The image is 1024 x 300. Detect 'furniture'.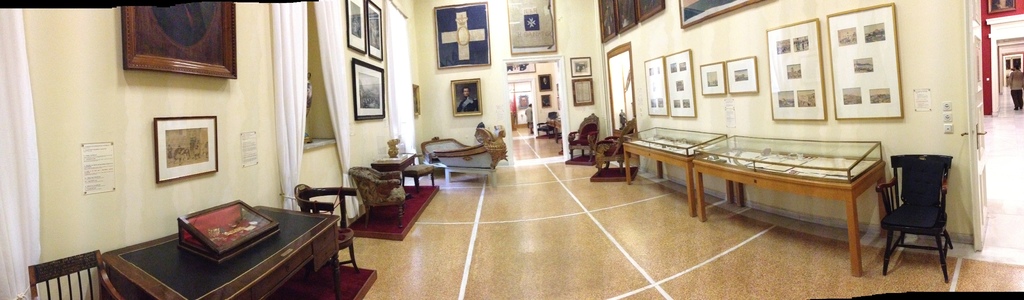
Detection: {"left": 586, "top": 116, "right": 640, "bottom": 170}.
